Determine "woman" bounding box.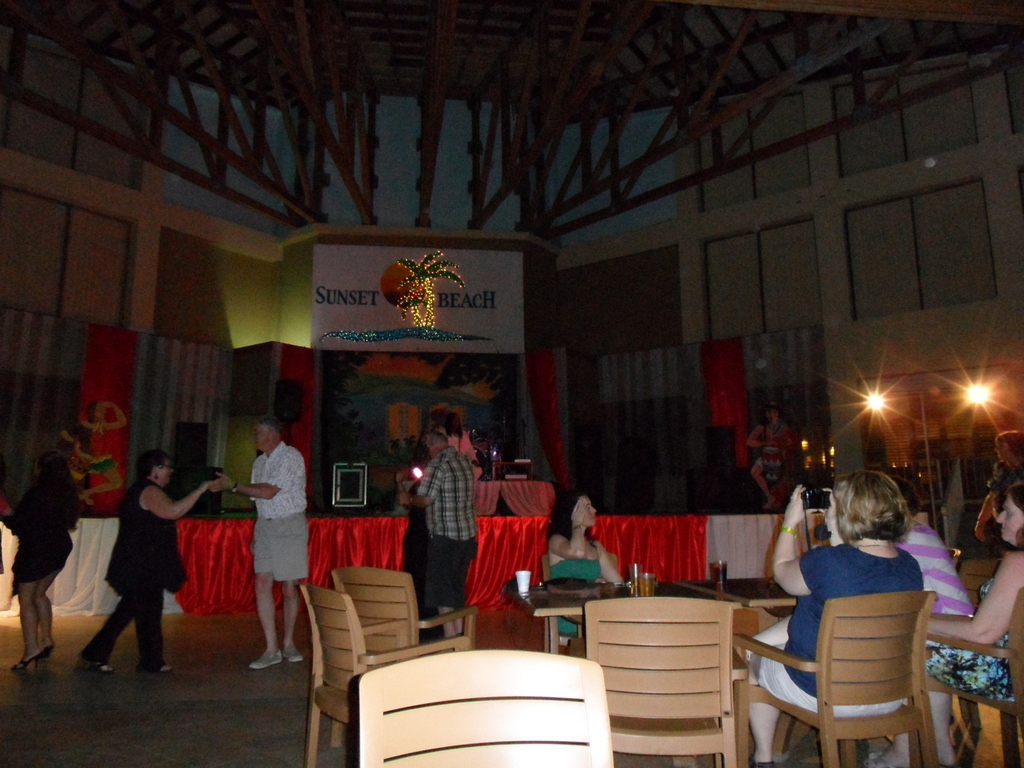
Determined: {"left": 86, "top": 447, "right": 195, "bottom": 676}.
